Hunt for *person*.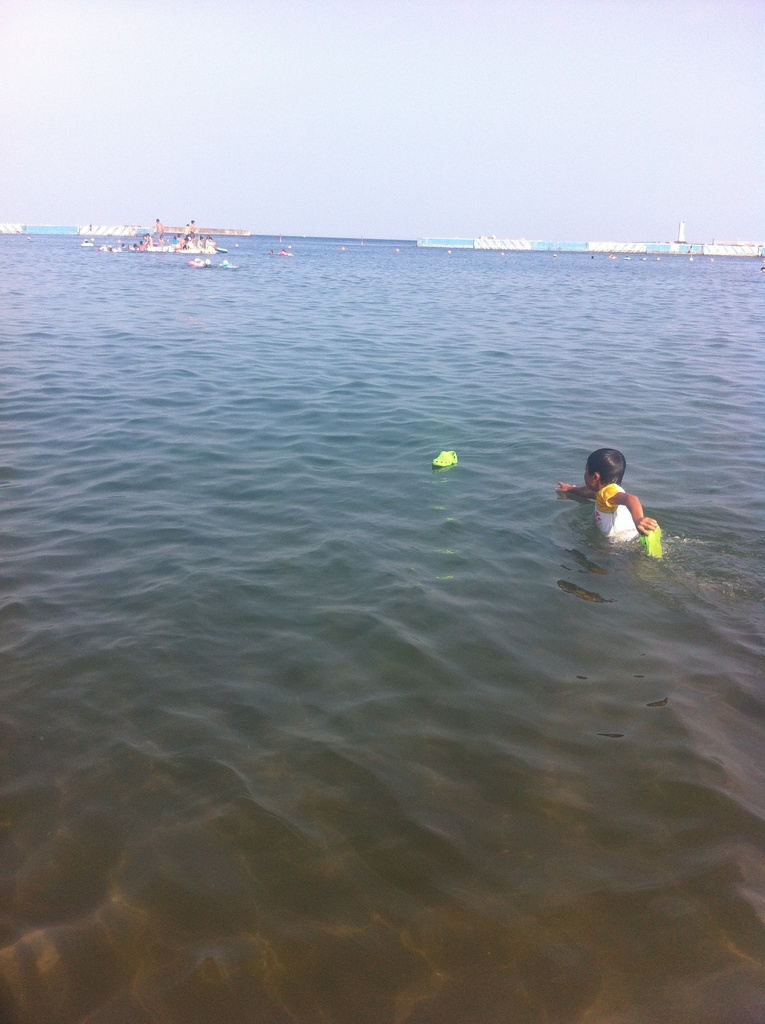
Hunted down at left=579, top=438, right=663, bottom=547.
